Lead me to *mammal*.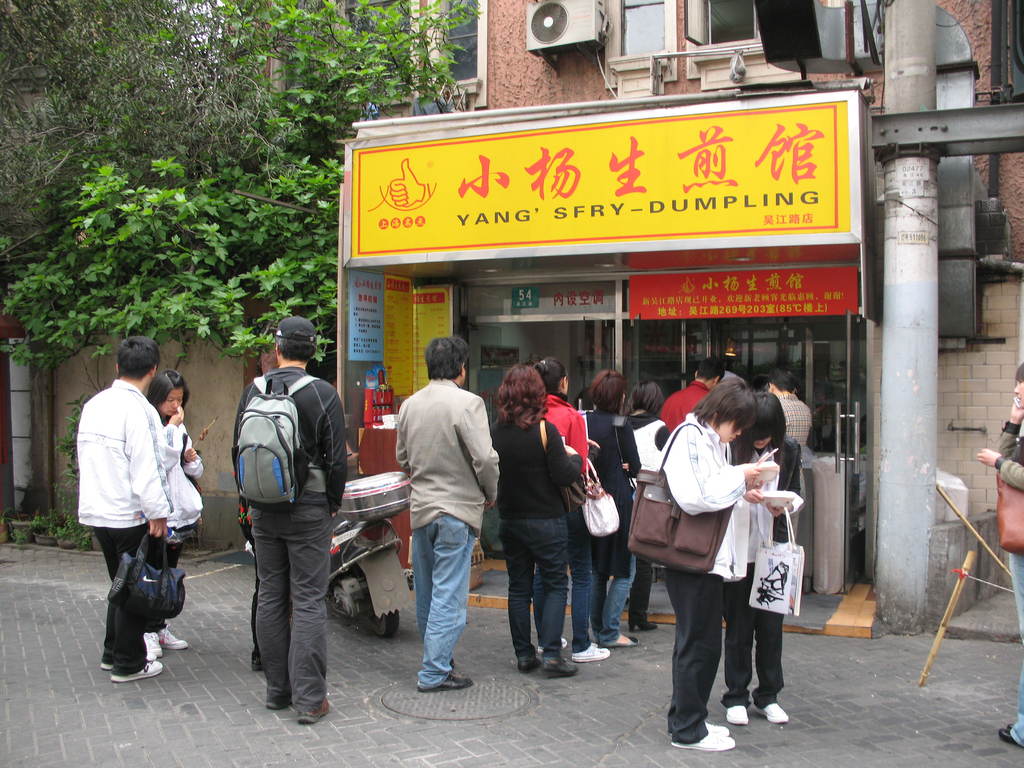
Lead to [x1=76, y1=339, x2=184, y2=687].
